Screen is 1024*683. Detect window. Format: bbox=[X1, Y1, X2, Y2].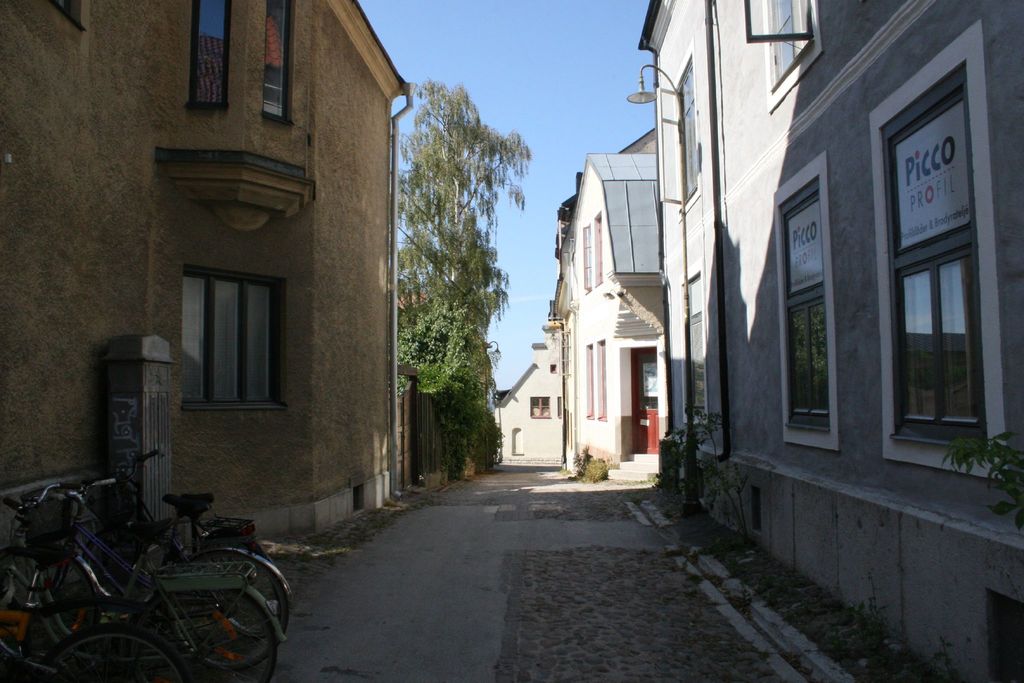
bbox=[266, 4, 298, 125].
